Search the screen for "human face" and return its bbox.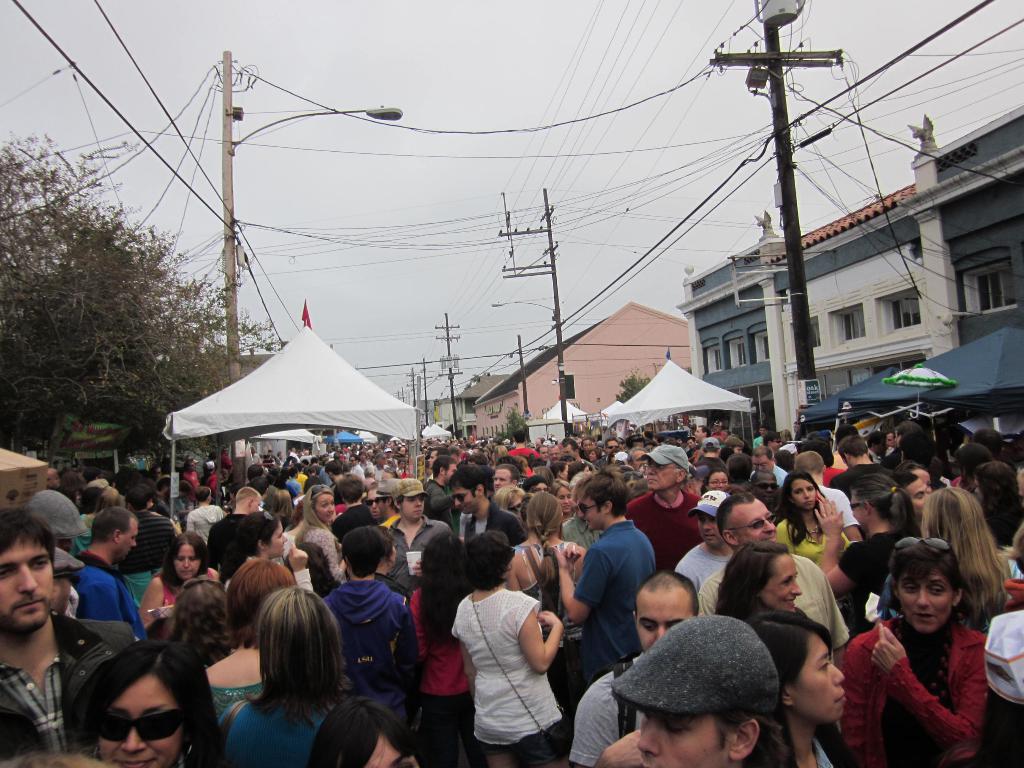
Found: left=698, top=513, right=722, bottom=549.
